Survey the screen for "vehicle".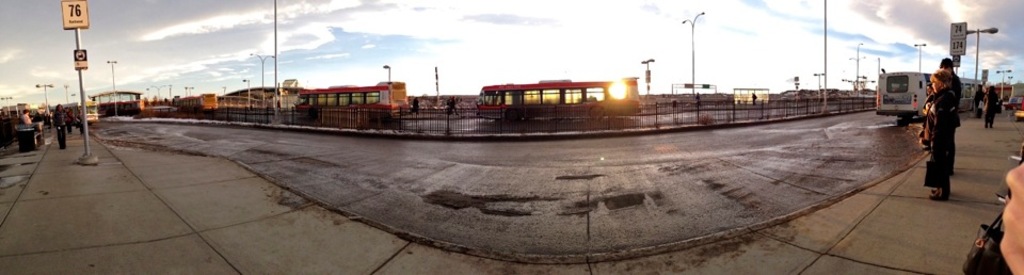
Survey found: (878,77,985,112).
